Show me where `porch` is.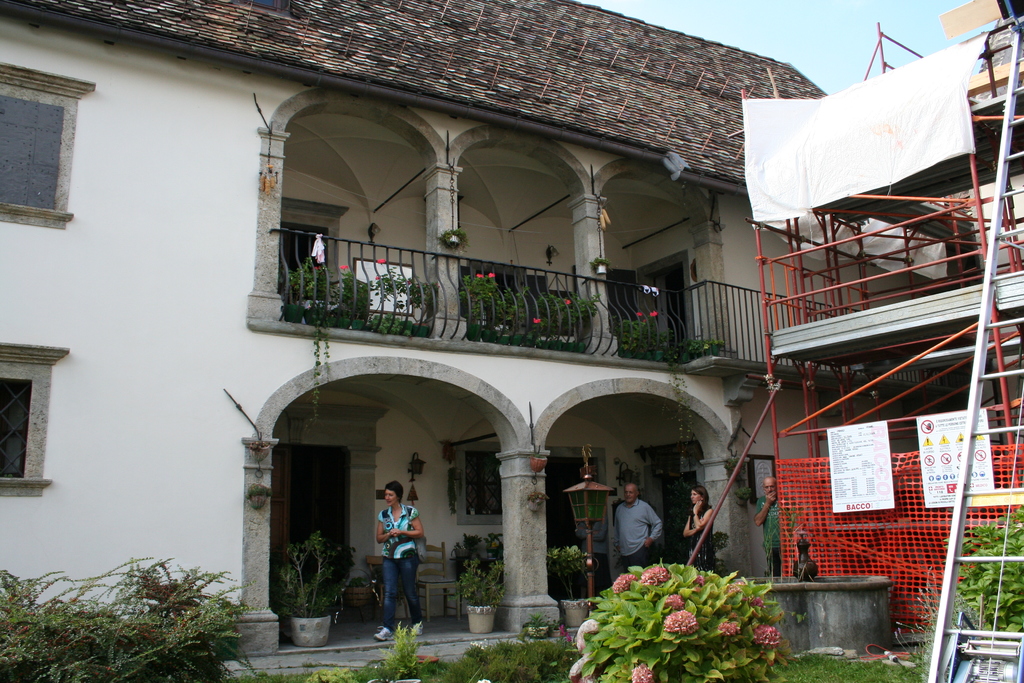
`porch` is at [left=270, top=222, right=973, bottom=389].
